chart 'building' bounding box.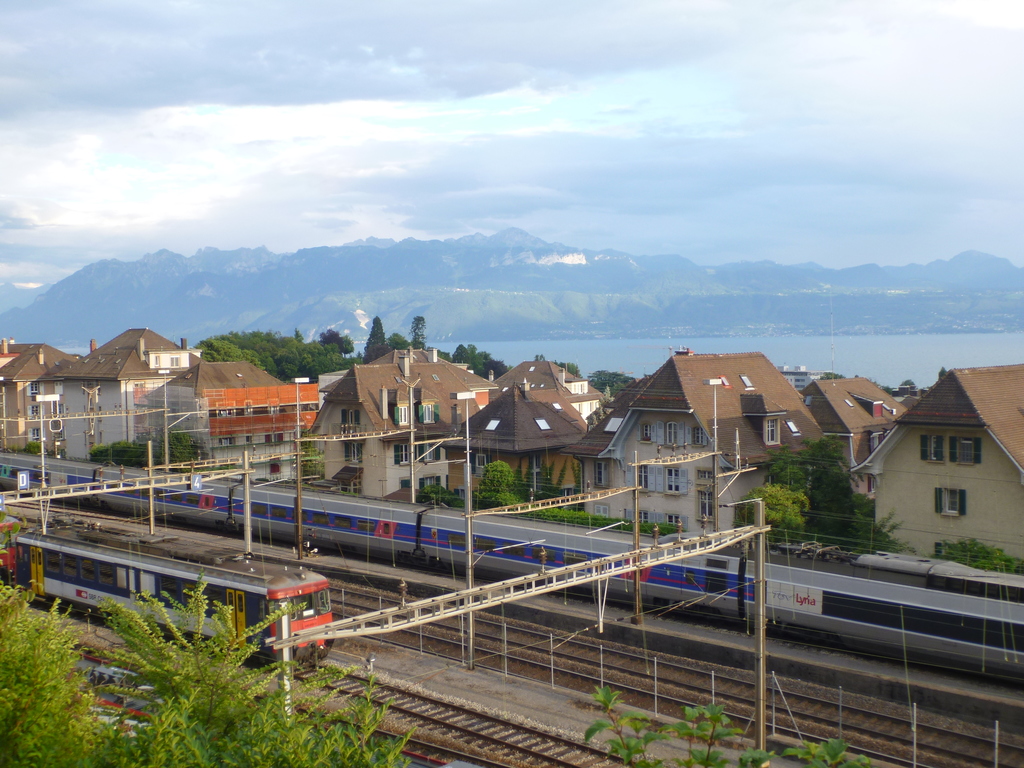
Charted: 858/359/1023/572.
